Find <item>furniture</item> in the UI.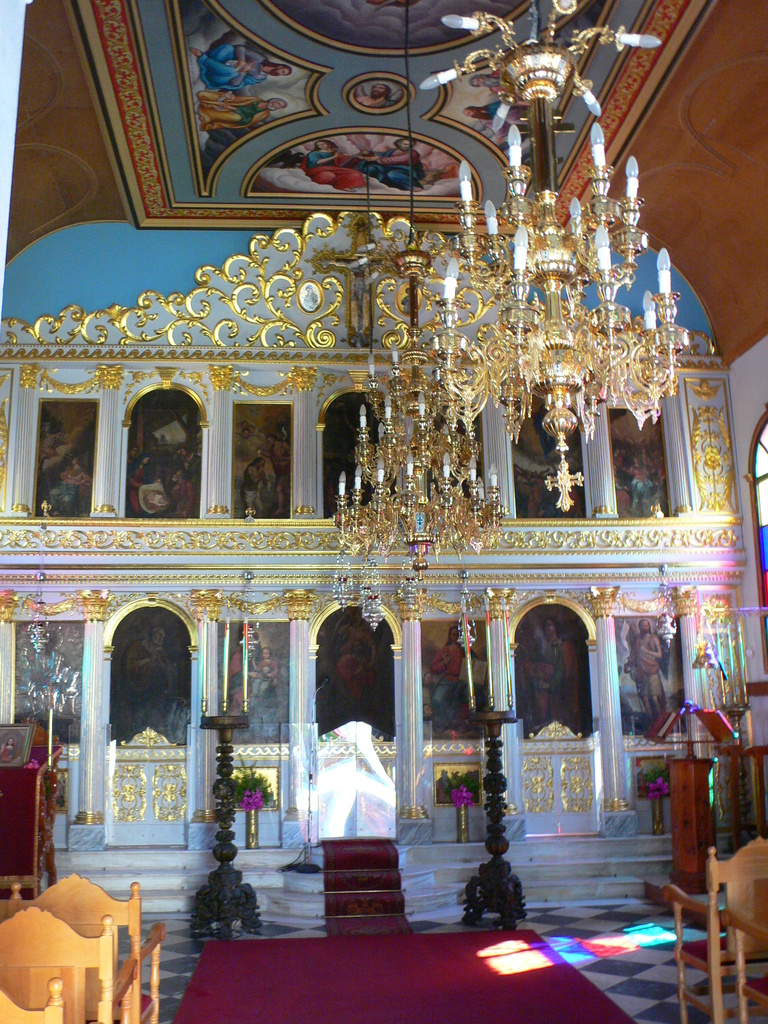
UI element at 665:750:716:892.
